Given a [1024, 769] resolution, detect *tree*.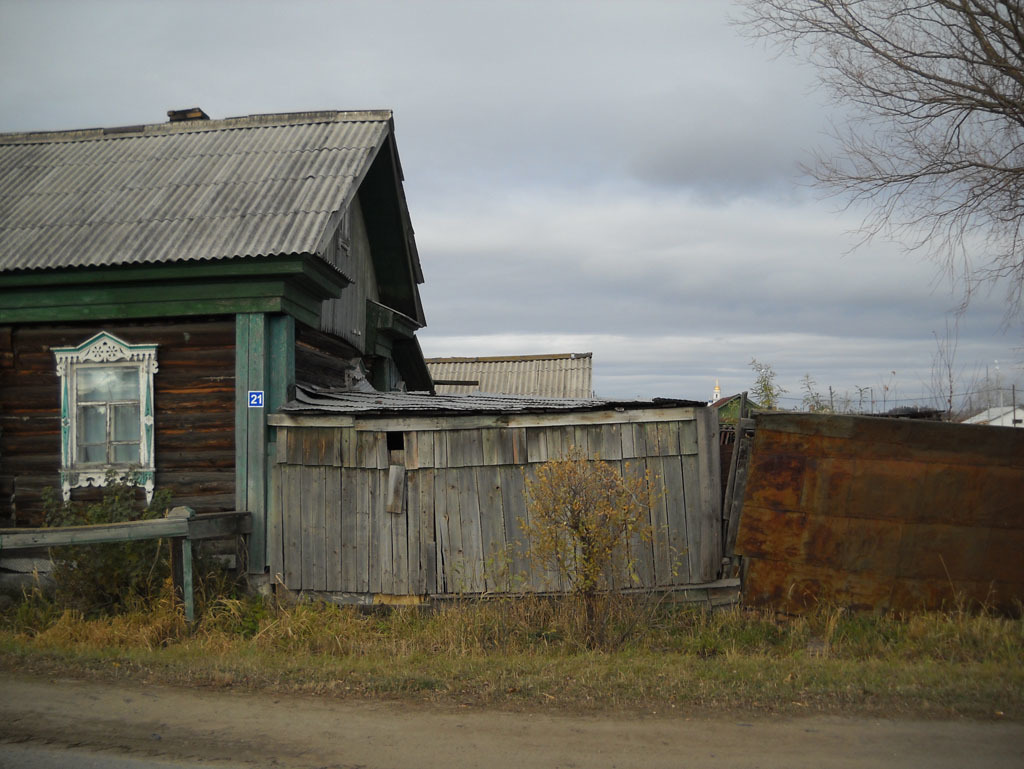
BBox(800, 379, 844, 416).
